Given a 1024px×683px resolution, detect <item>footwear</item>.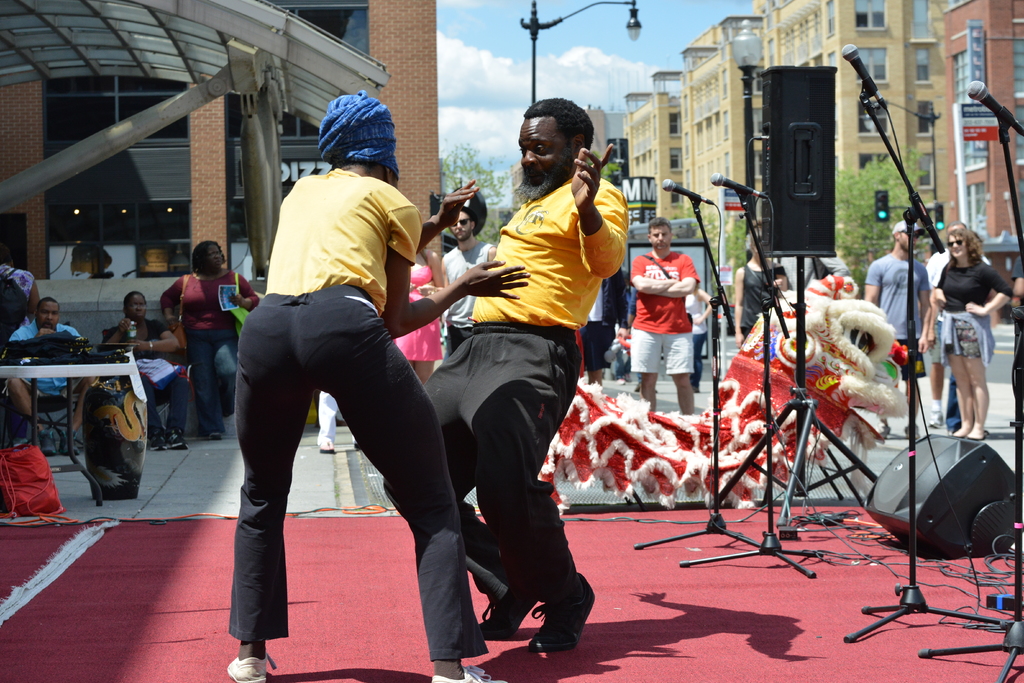
171/428/193/452.
